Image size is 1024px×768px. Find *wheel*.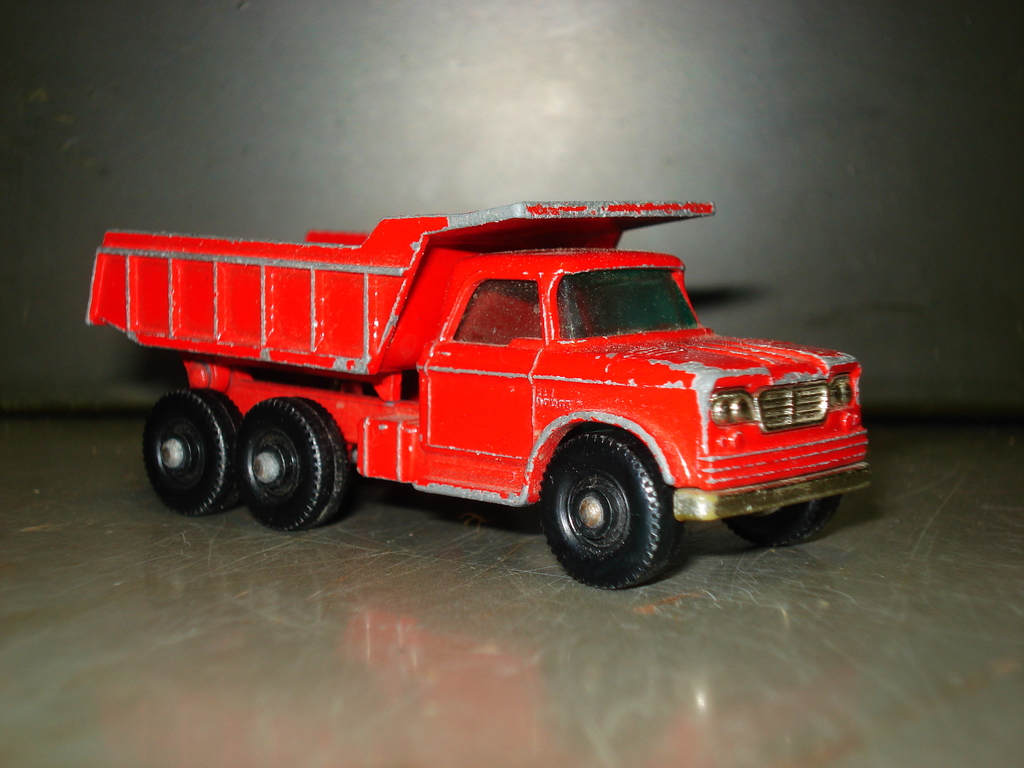
(538, 429, 686, 589).
